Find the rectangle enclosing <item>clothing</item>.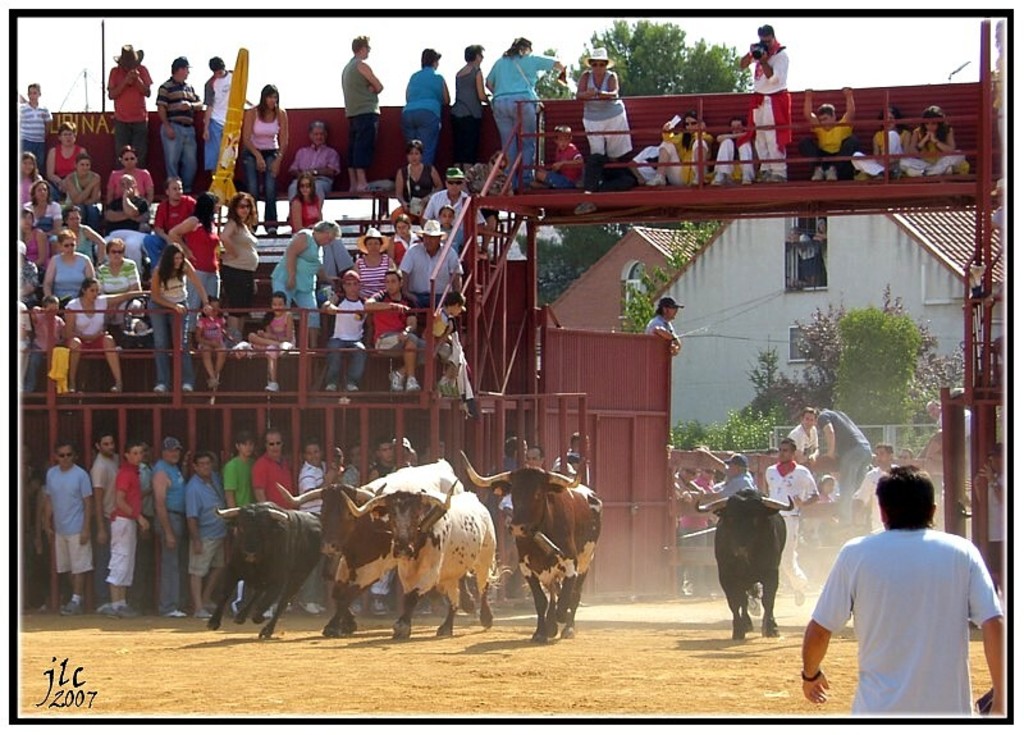
372/458/393/481.
